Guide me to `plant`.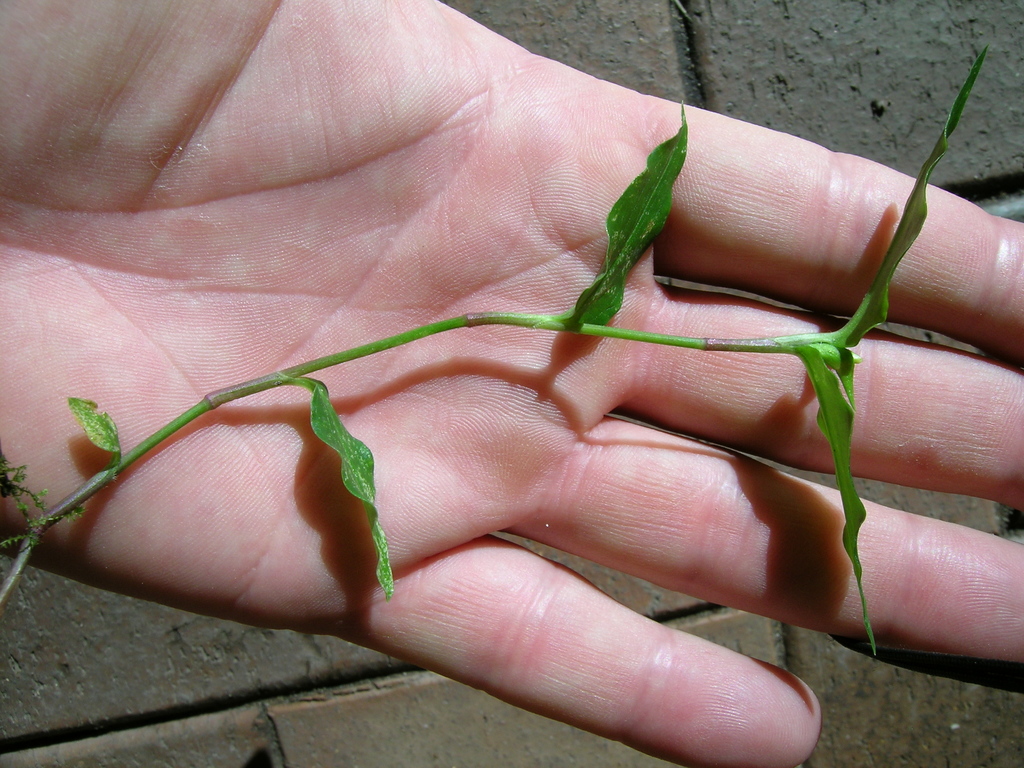
Guidance: pyautogui.locateOnScreen(0, 38, 988, 653).
